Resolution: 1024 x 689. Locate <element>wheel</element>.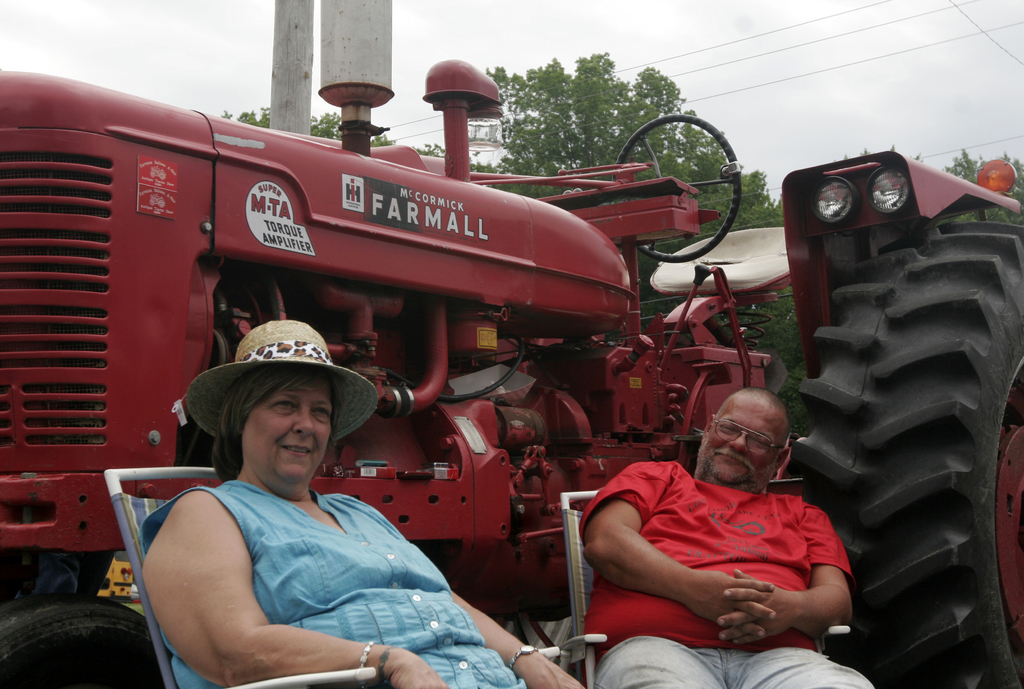
x1=610 y1=115 x2=741 y2=262.
